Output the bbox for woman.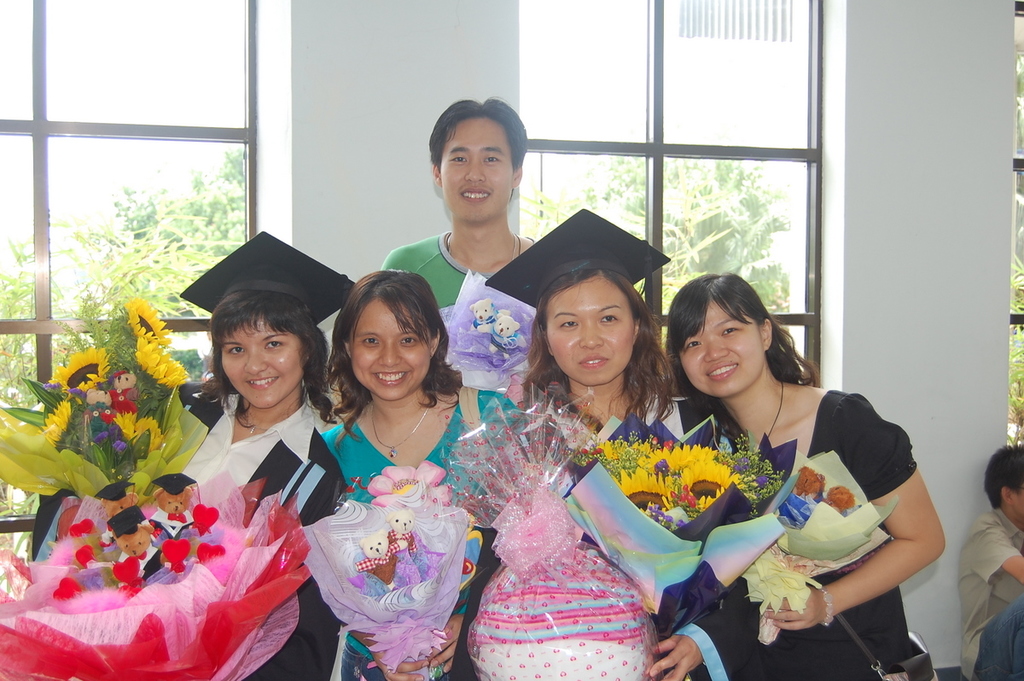
289:266:491:680.
